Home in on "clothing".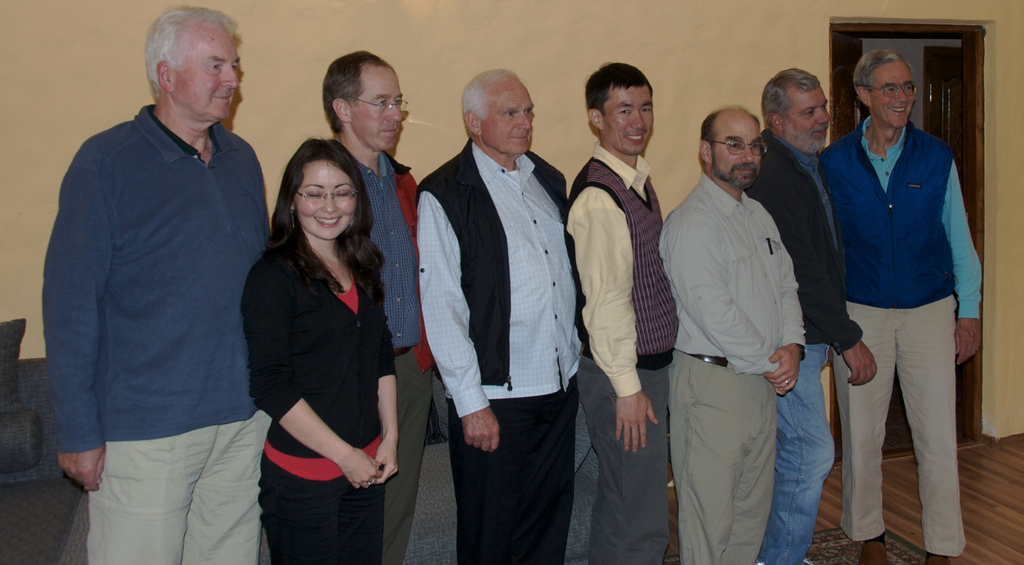
Homed in at left=657, top=166, right=803, bottom=564.
